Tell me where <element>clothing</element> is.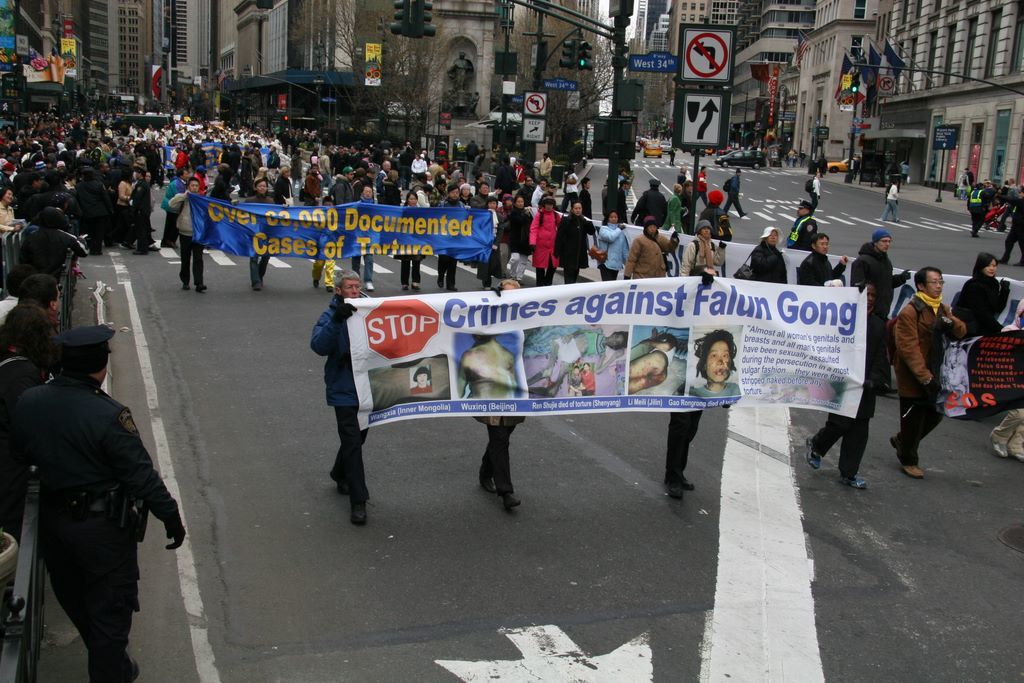
<element>clothing</element> is at <bbox>782, 216, 829, 254</bbox>.
